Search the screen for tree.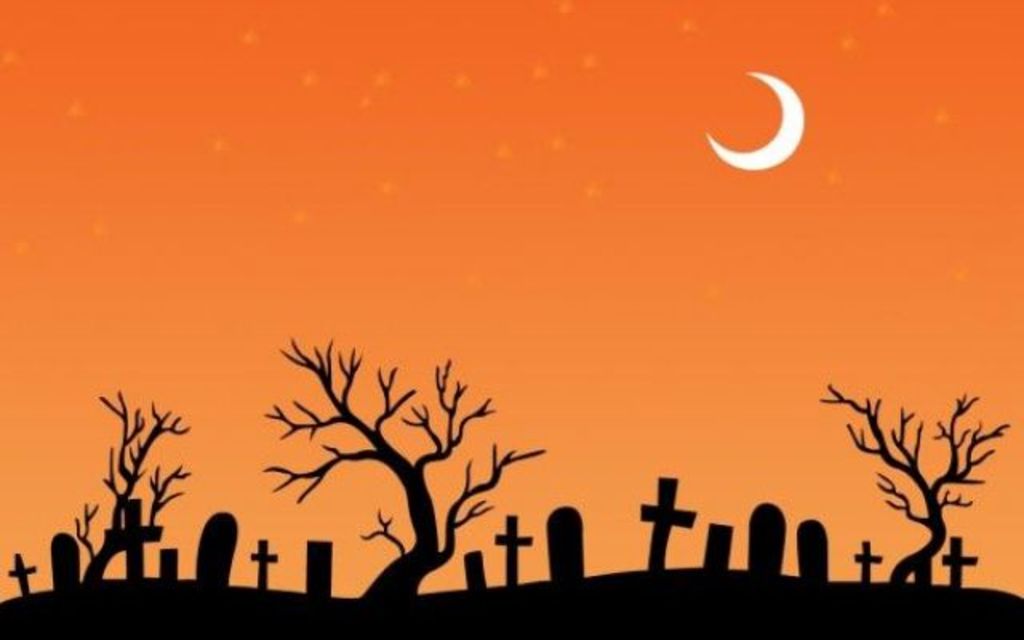
Found at l=74, t=387, r=195, b=576.
